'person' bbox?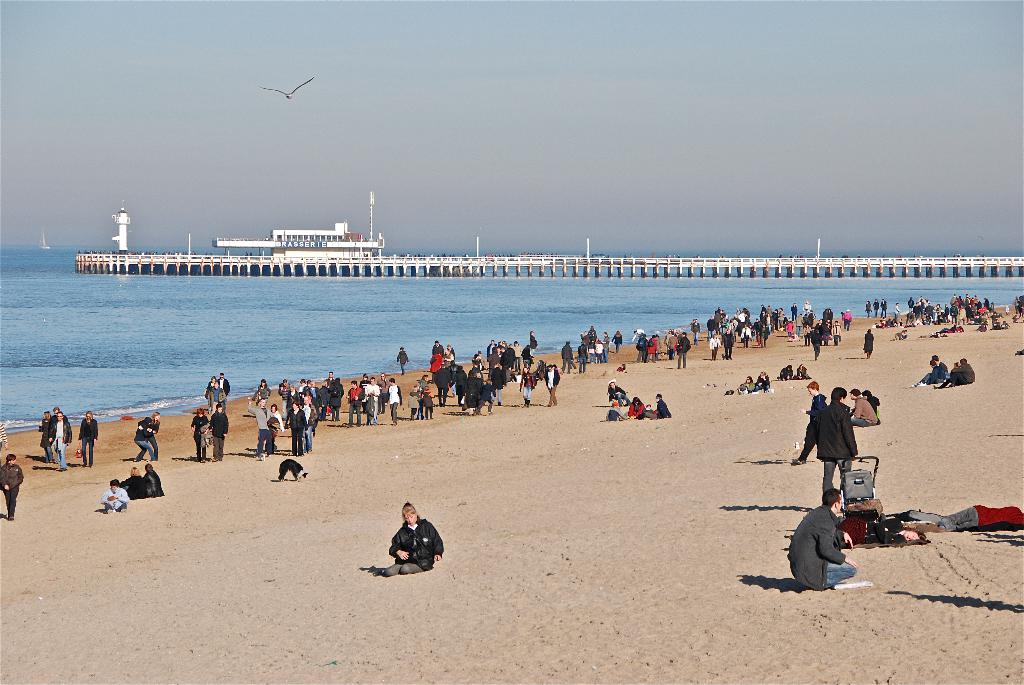
(383,504,438,579)
